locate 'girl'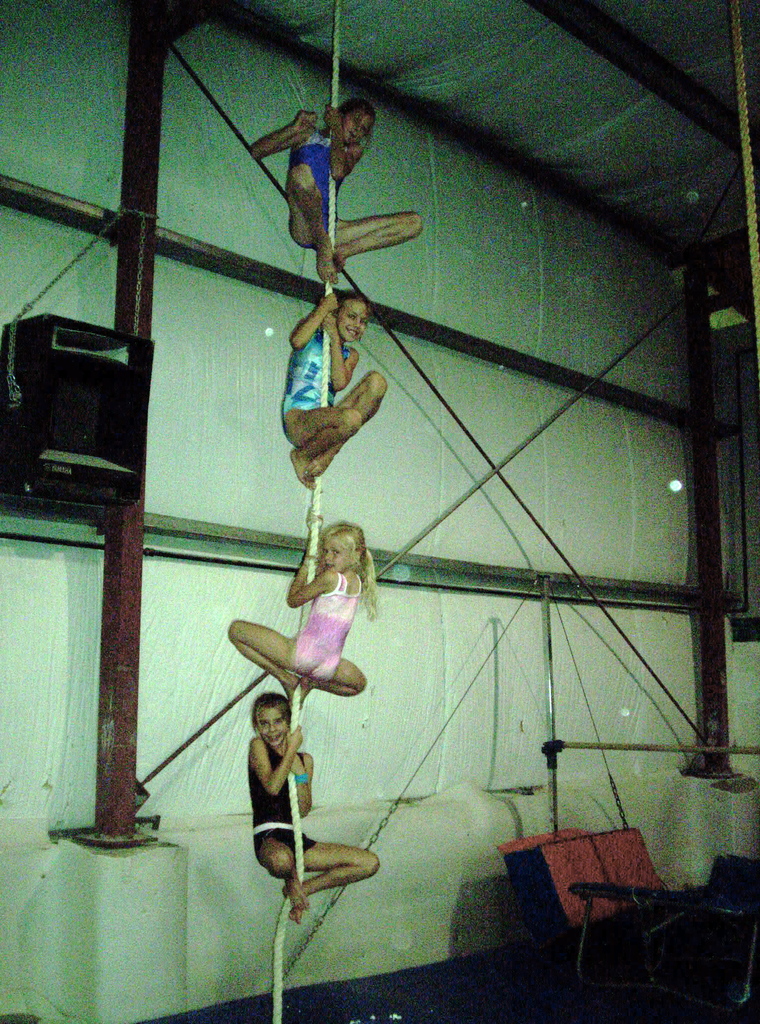
box=[247, 696, 382, 923]
